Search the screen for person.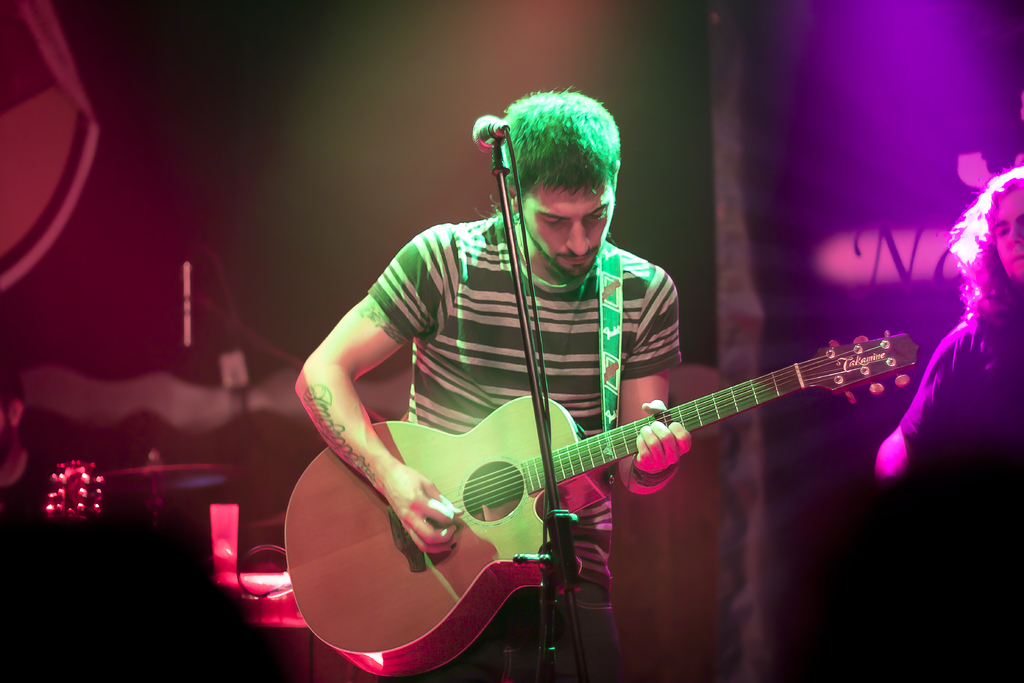
Found at x1=280, y1=78, x2=701, y2=682.
